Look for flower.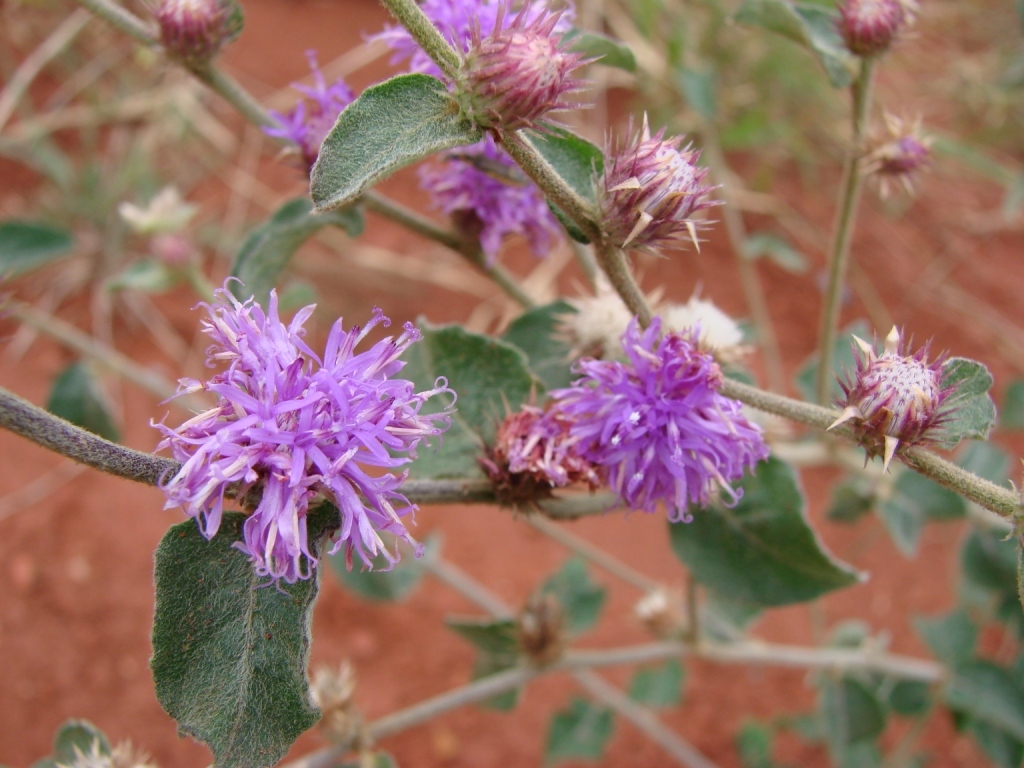
Found: BBox(58, 738, 154, 767).
